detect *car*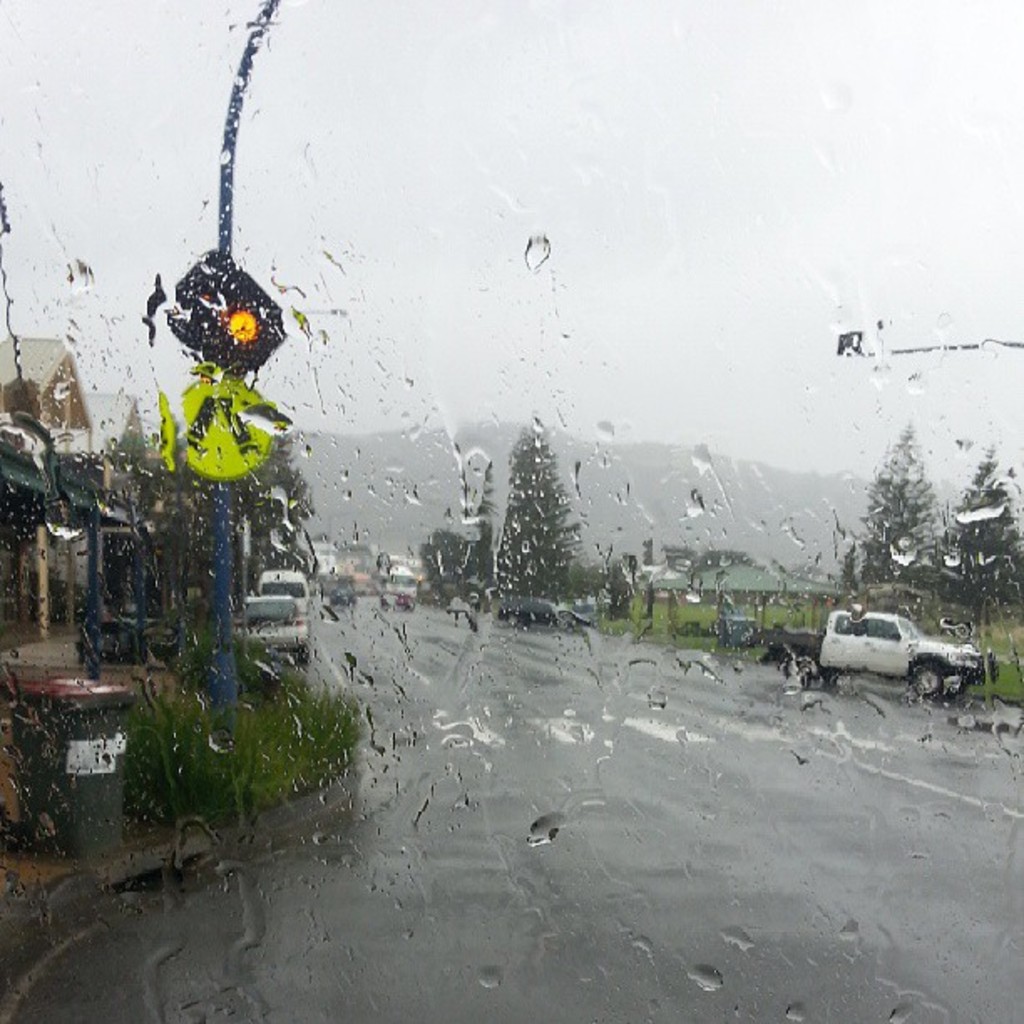
x1=236, y1=584, x2=308, y2=664
